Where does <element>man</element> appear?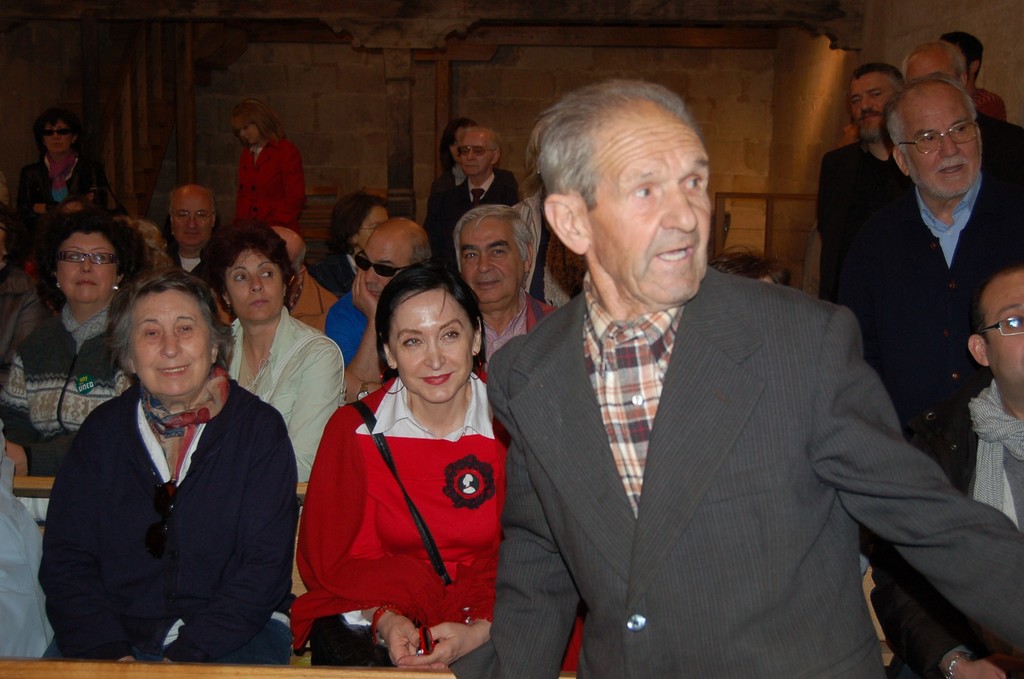
Appears at left=897, top=37, right=970, bottom=86.
